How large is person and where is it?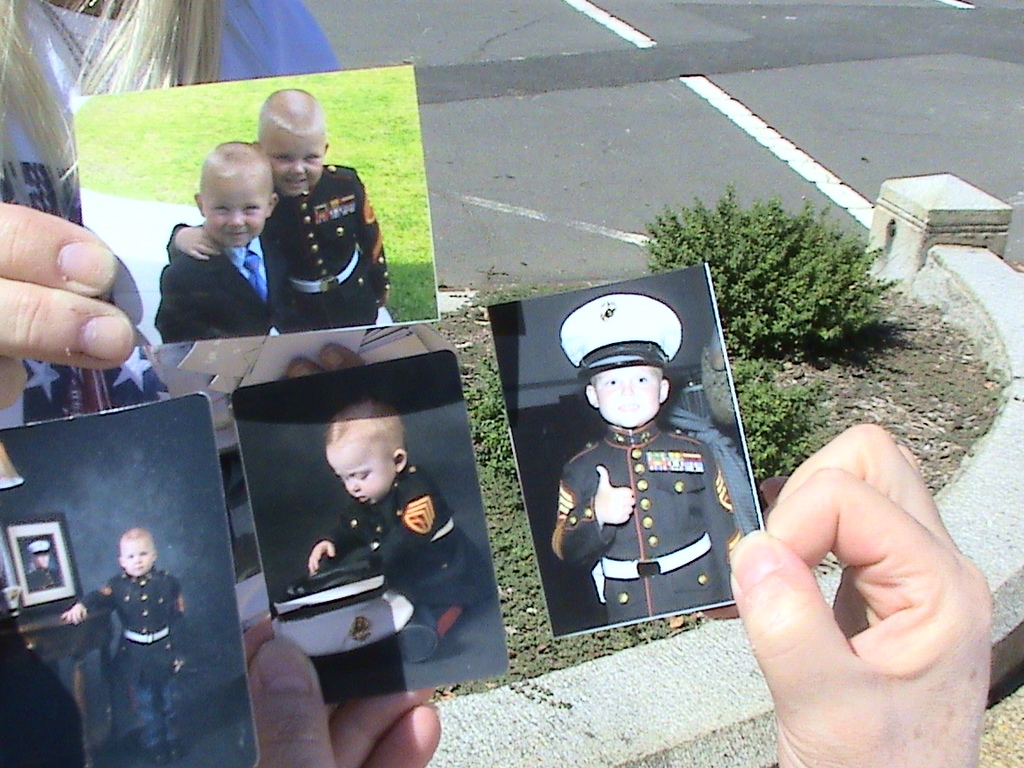
Bounding box: (47, 527, 193, 757).
